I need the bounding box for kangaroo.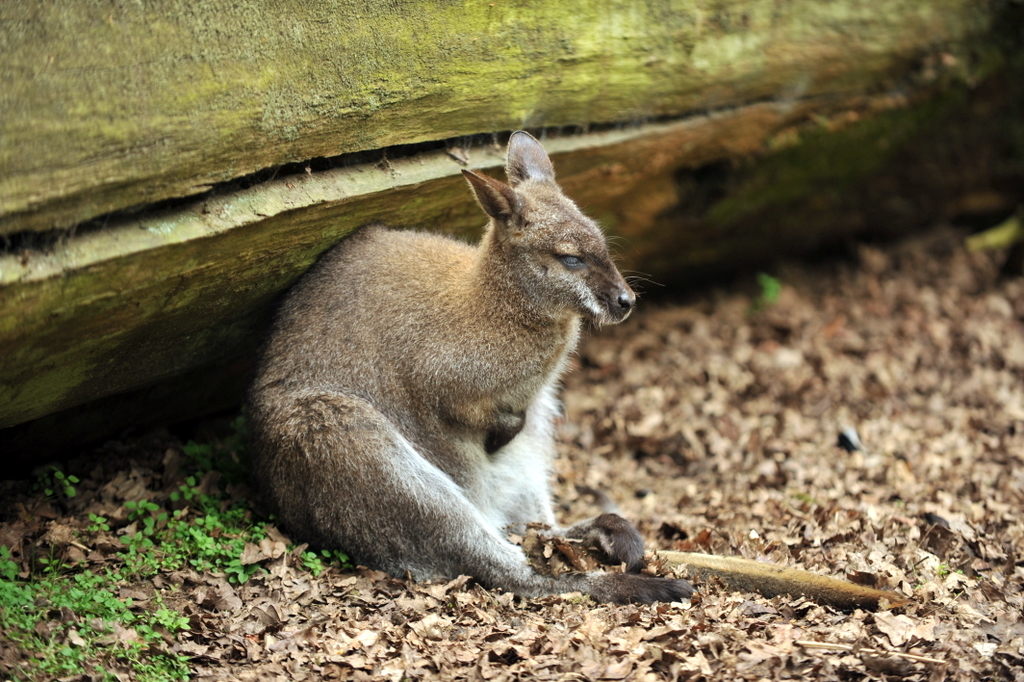
Here it is: pyautogui.locateOnScreen(247, 128, 694, 600).
